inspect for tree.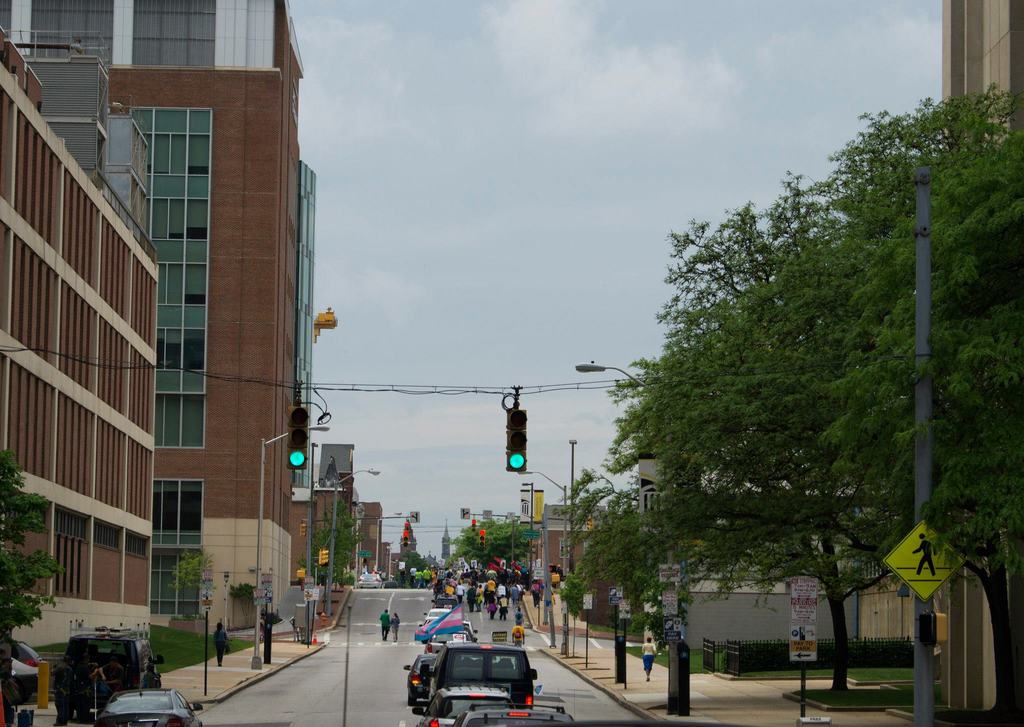
Inspection: bbox(300, 494, 366, 585).
